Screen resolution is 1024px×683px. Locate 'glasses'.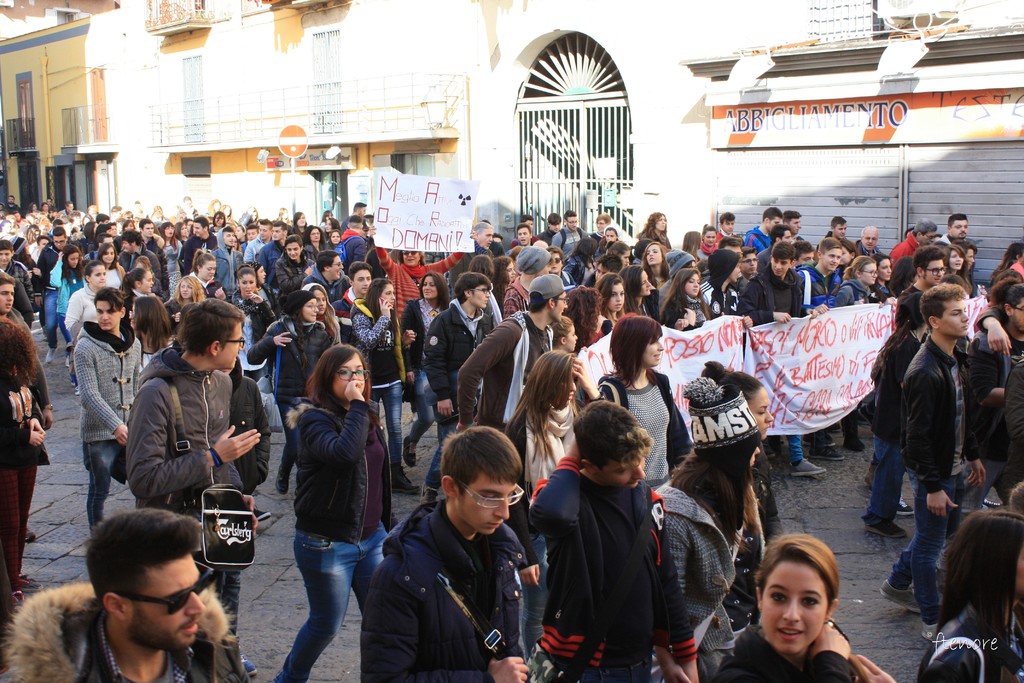
556 297 570 304.
